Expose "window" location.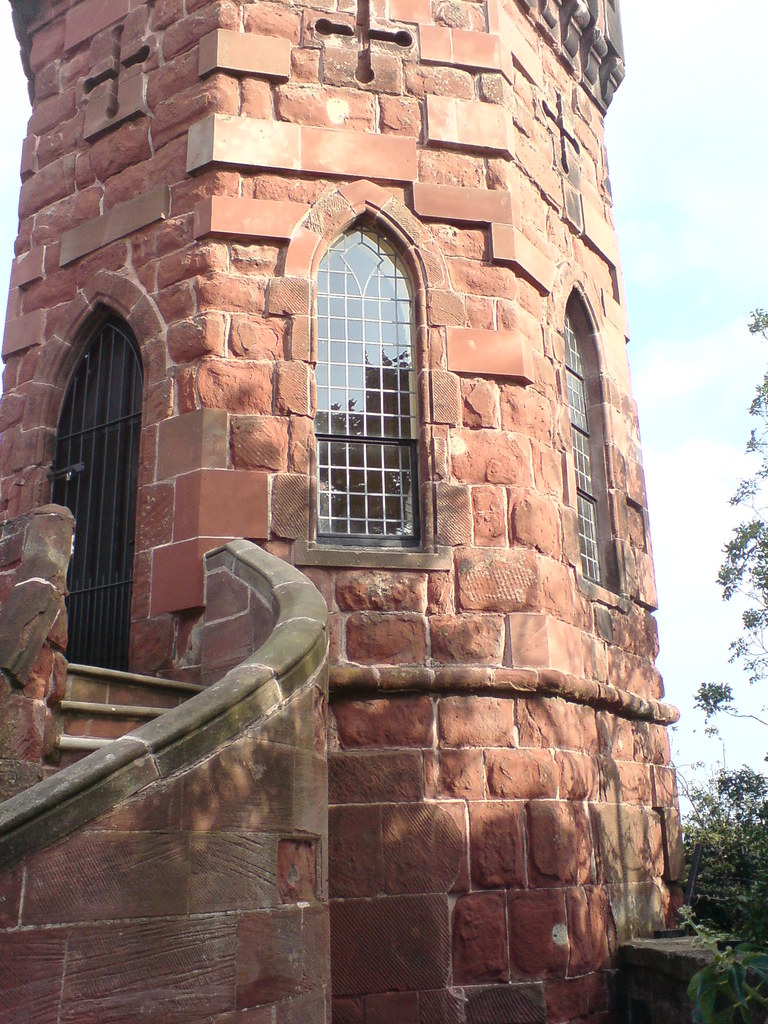
Exposed at box=[311, 216, 414, 549].
